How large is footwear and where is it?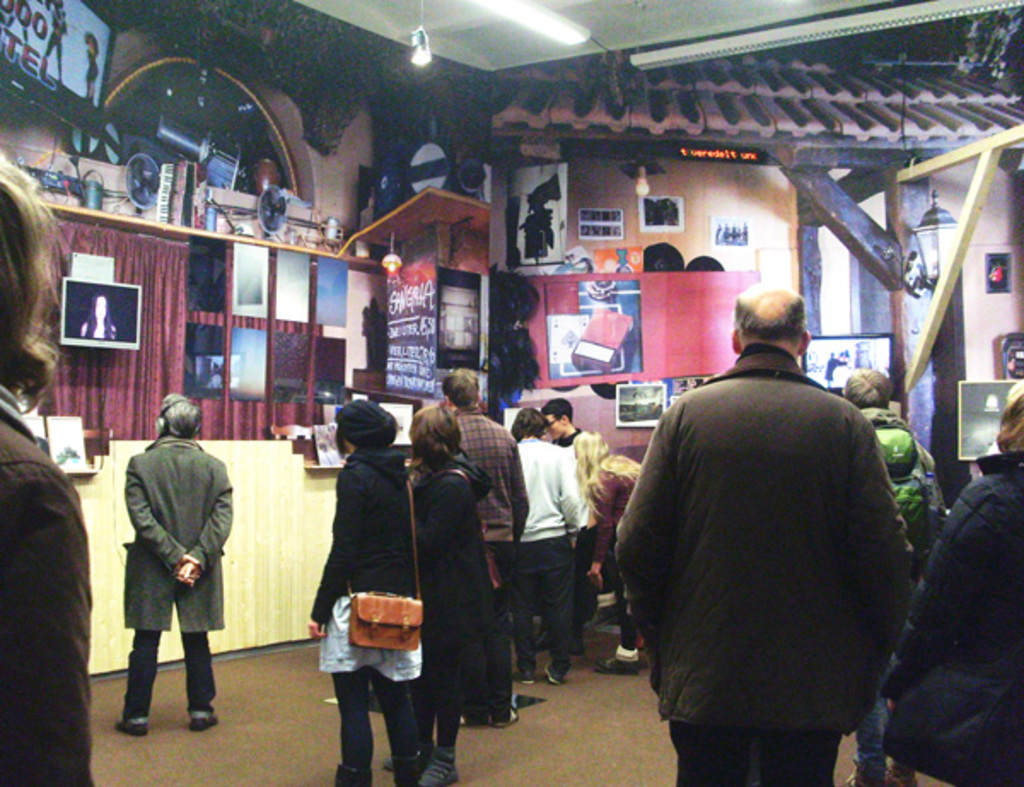
Bounding box: <box>594,654,640,674</box>.
